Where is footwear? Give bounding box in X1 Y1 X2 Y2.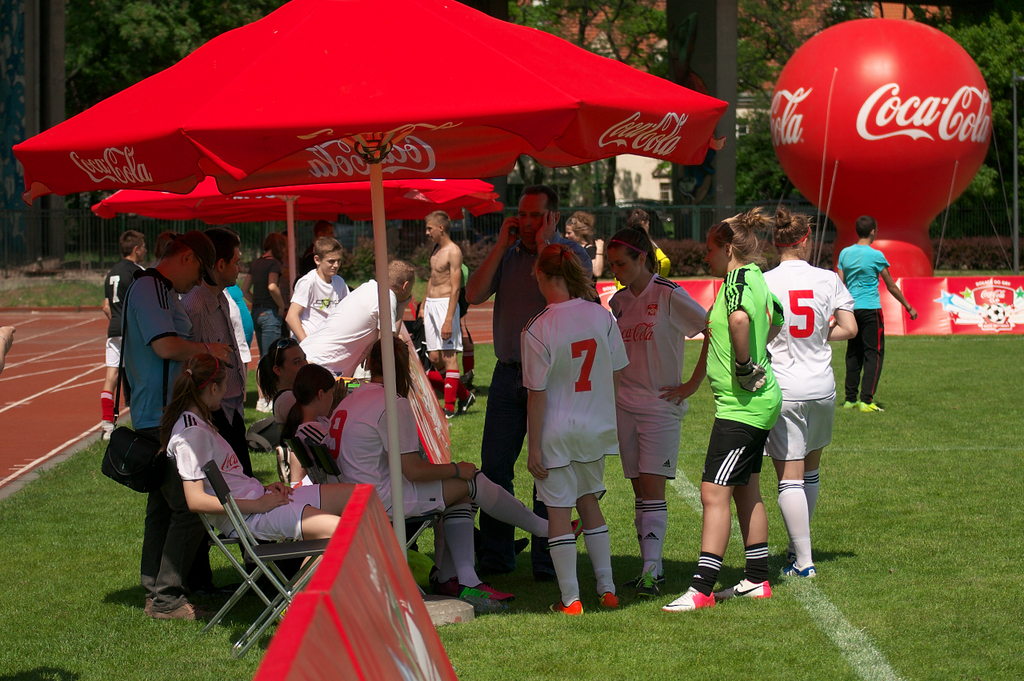
614 573 668 597.
